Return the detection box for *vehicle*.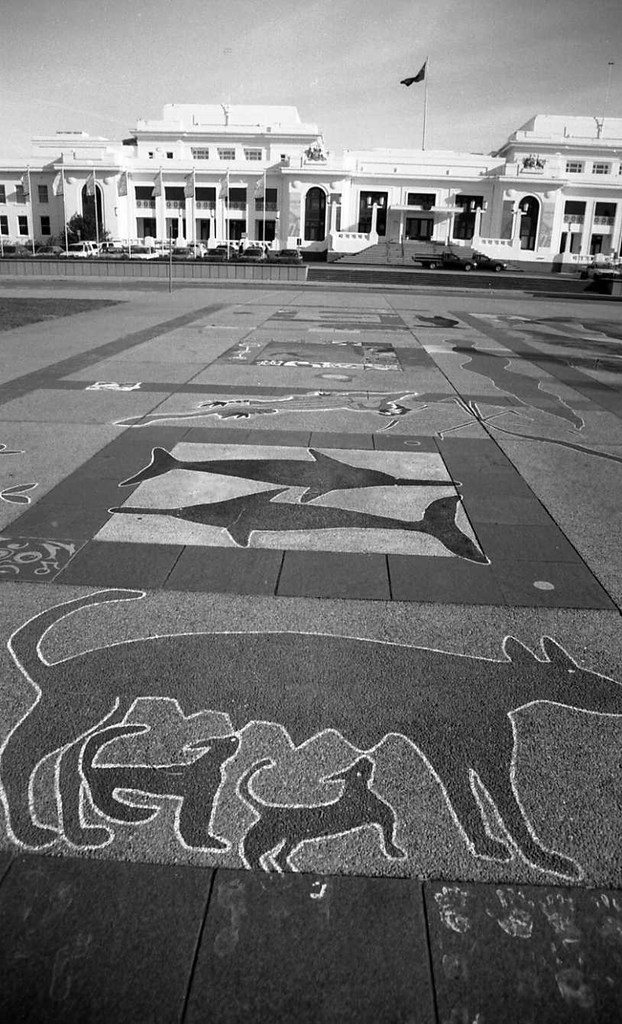
bbox=[272, 250, 307, 267].
